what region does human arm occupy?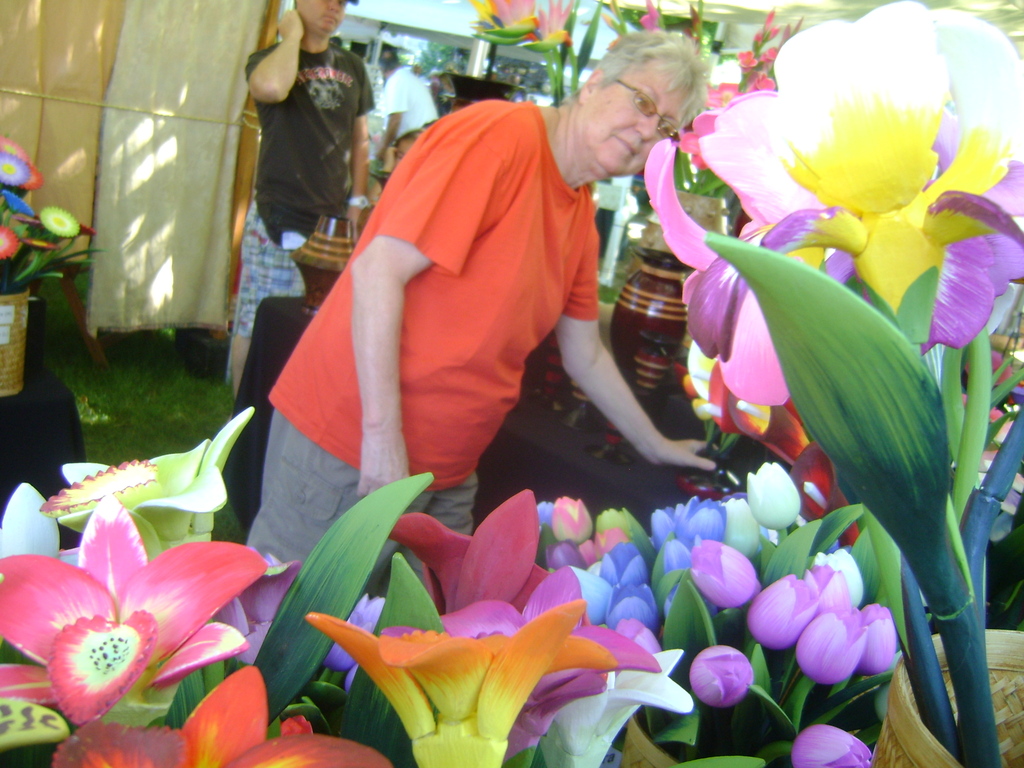
358,93,531,502.
